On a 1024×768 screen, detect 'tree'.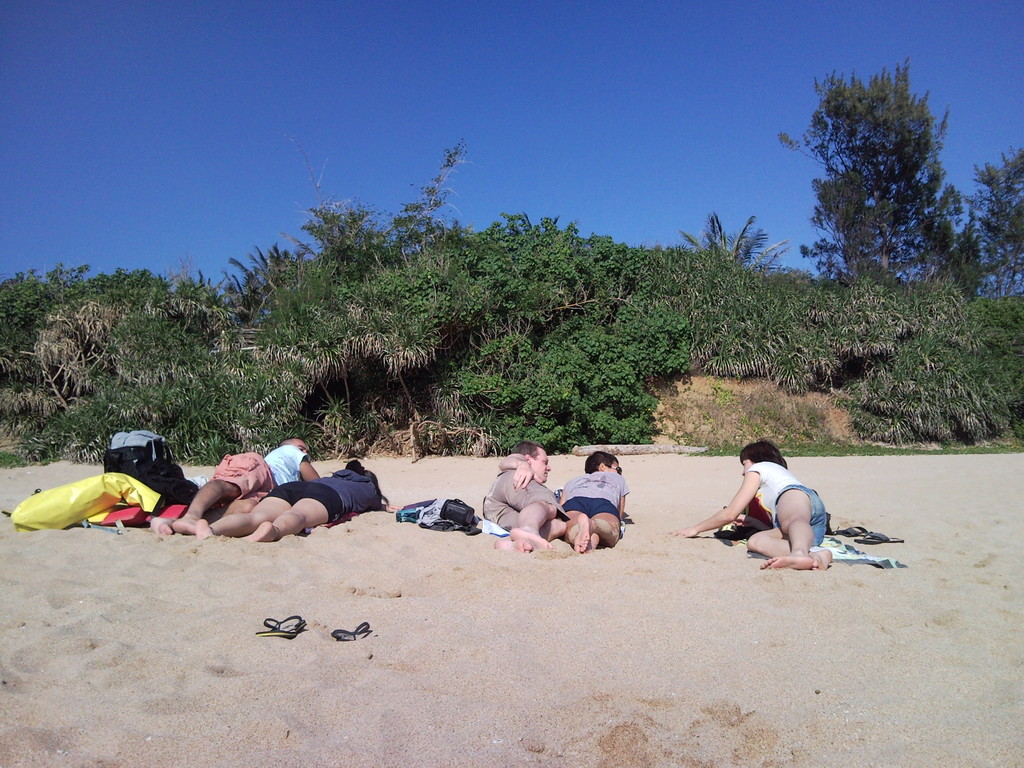
bbox(144, 138, 473, 436).
